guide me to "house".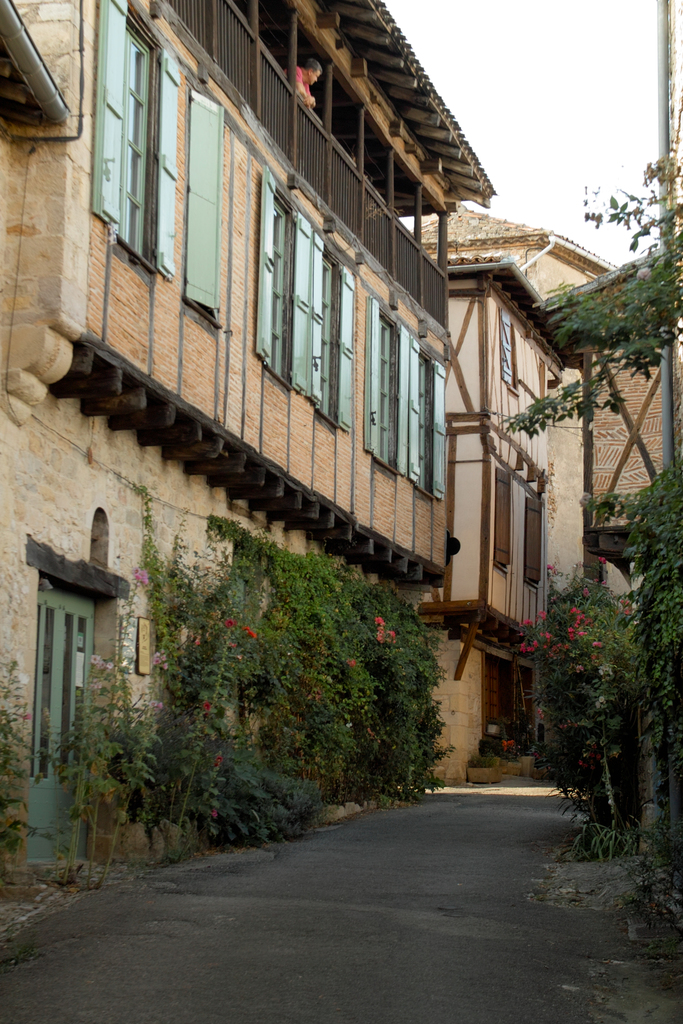
Guidance: {"left": 427, "top": 224, "right": 679, "bottom": 781}.
